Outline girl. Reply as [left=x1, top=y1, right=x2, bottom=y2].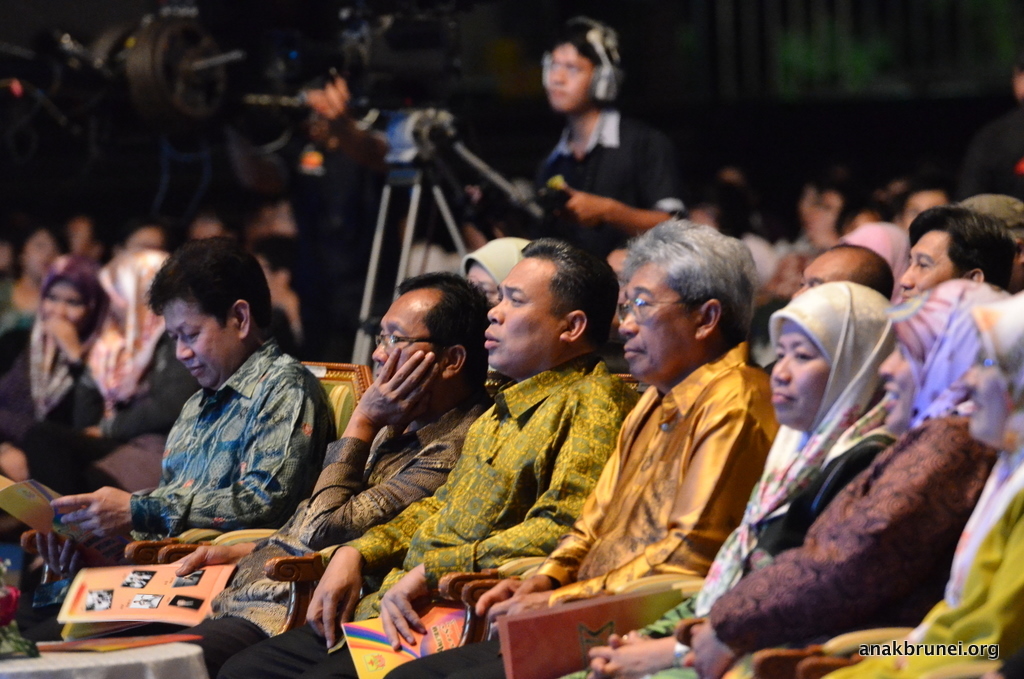
[left=684, top=281, right=997, bottom=678].
